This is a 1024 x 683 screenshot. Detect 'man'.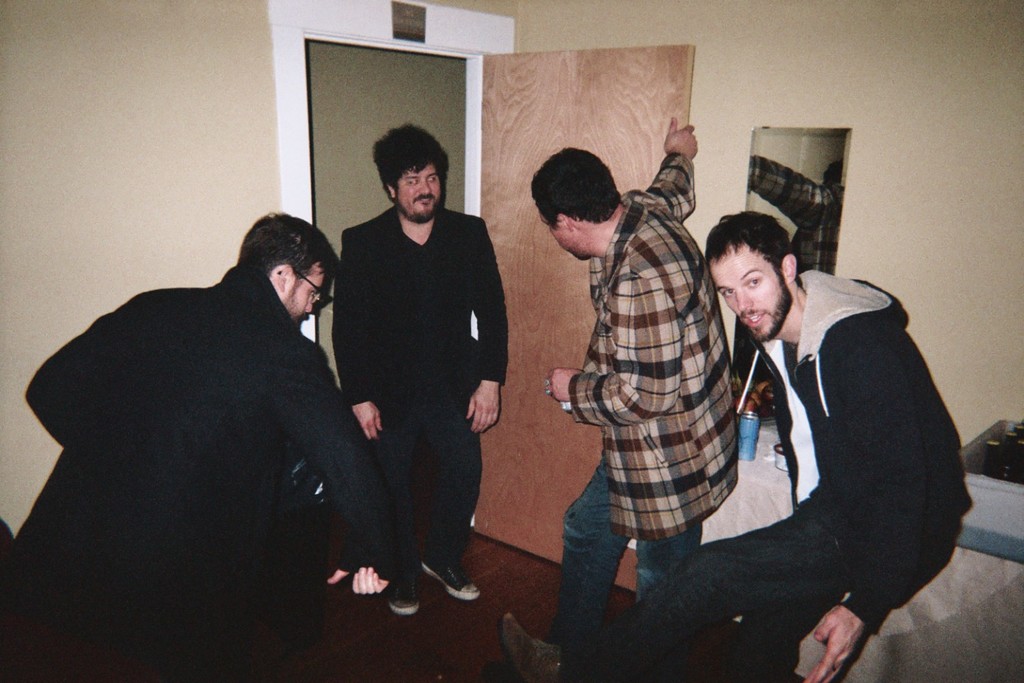
(x1=328, y1=130, x2=510, y2=627).
